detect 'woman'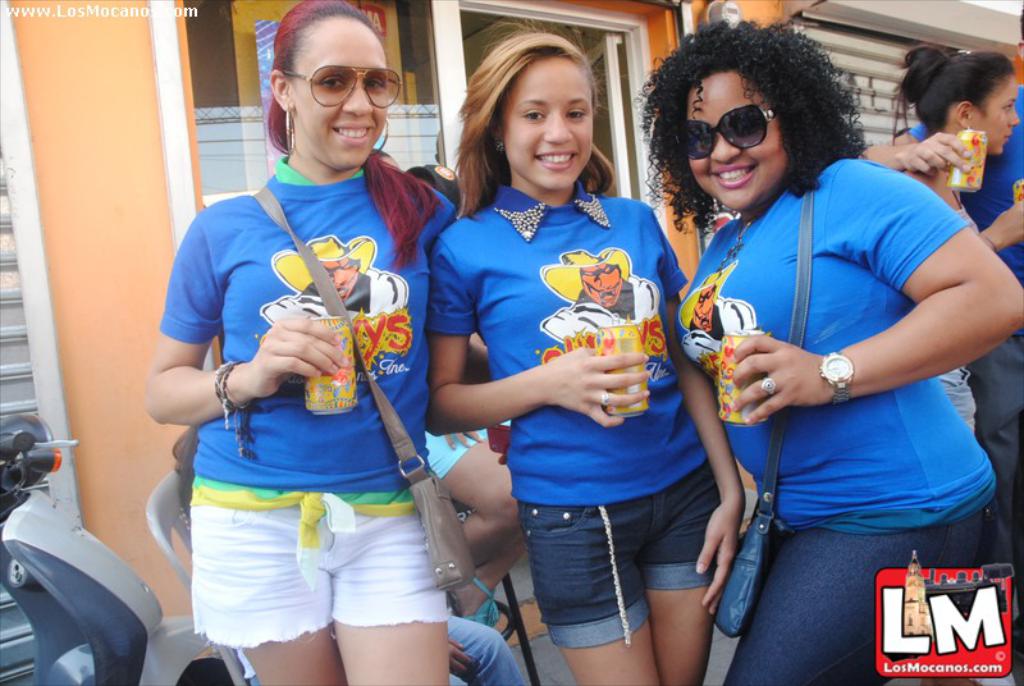
[left=864, top=33, right=1023, bottom=243]
